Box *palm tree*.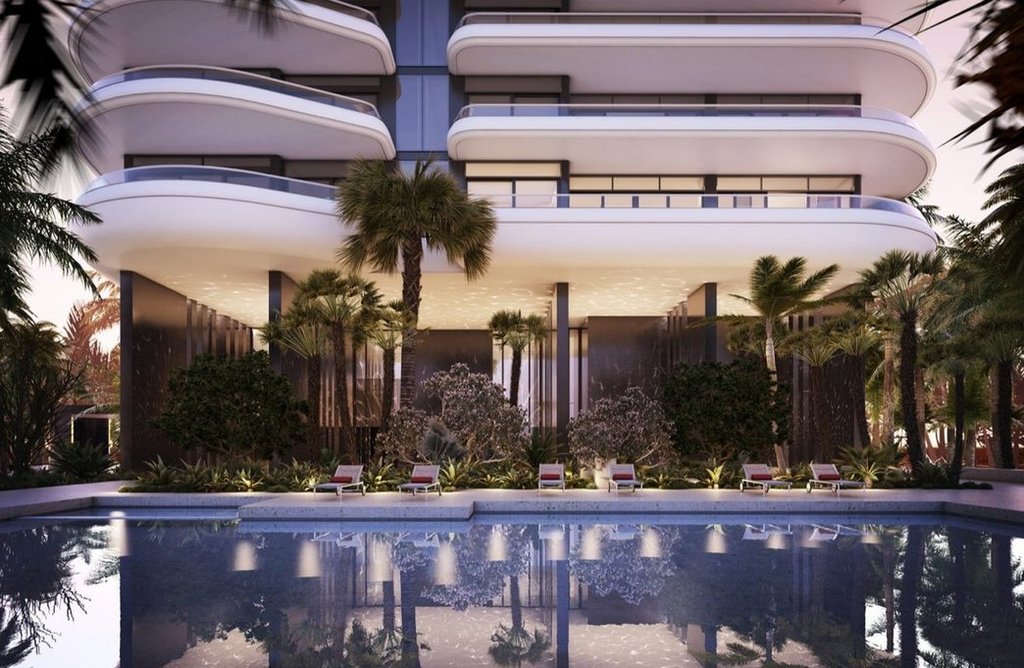
2:145:104:303.
